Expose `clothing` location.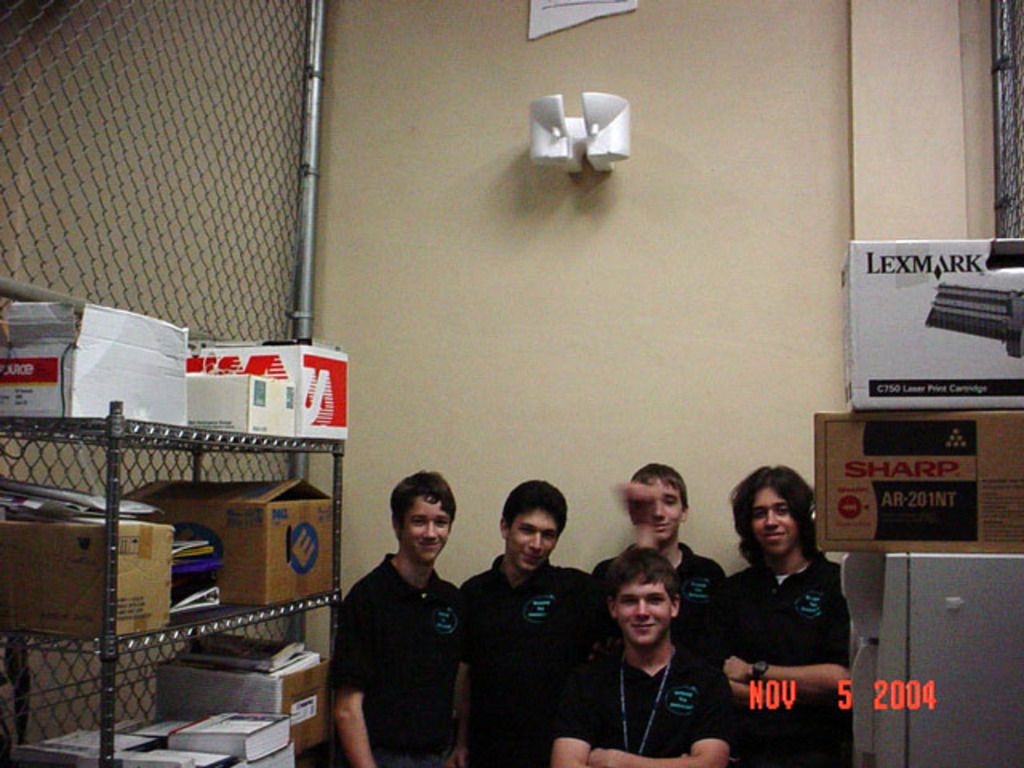
Exposed at crop(712, 558, 856, 766).
